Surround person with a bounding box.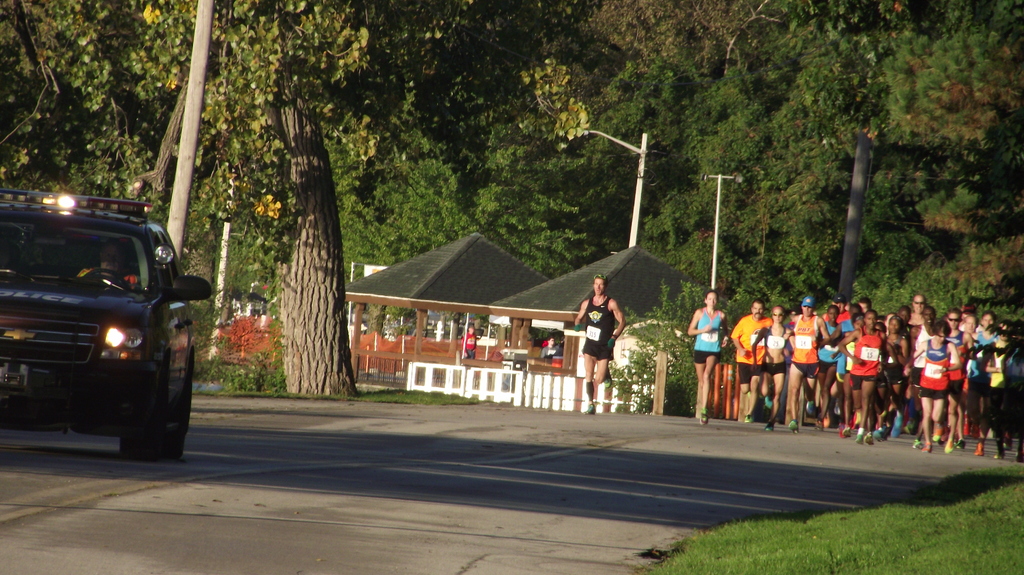
pyautogui.locateOnScreen(544, 337, 559, 358).
